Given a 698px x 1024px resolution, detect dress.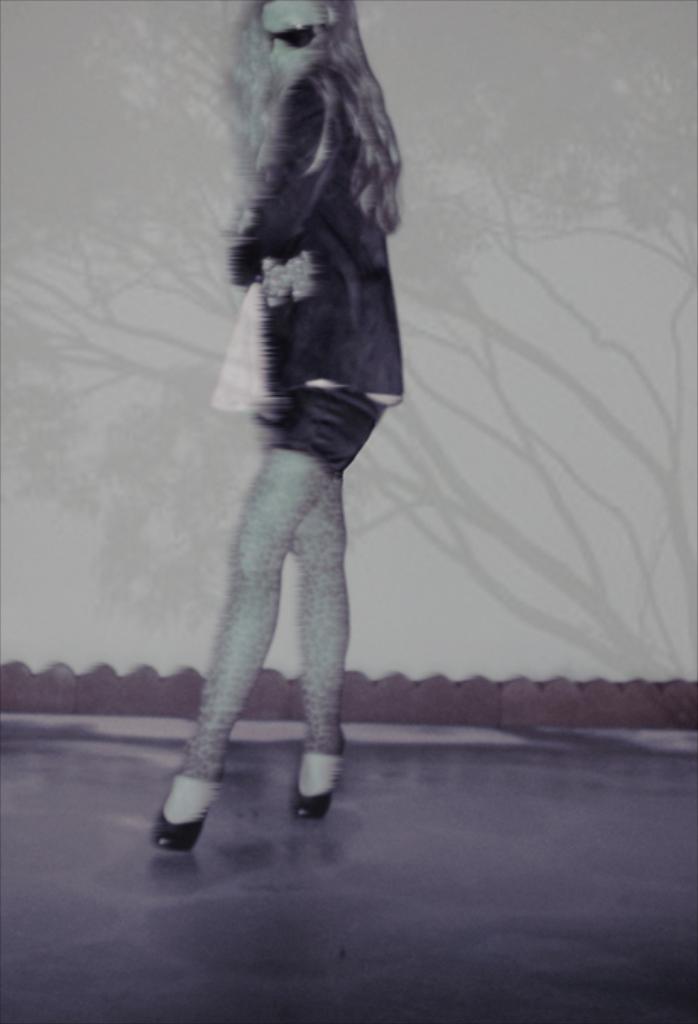
Rect(173, 29, 419, 501).
